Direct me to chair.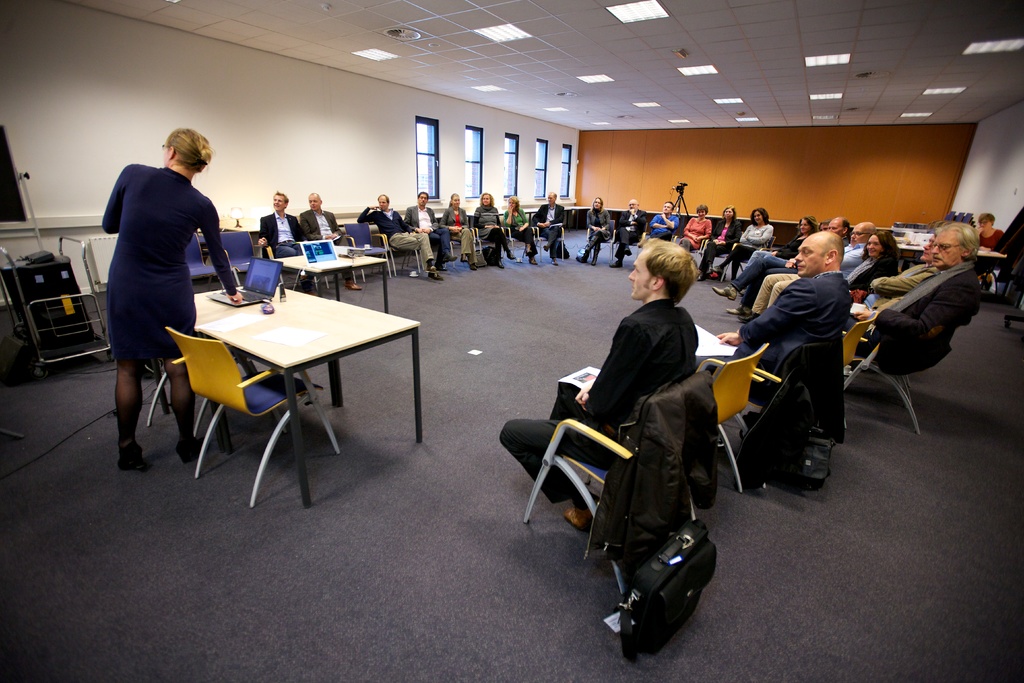
Direction: locate(375, 227, 420, 277).
